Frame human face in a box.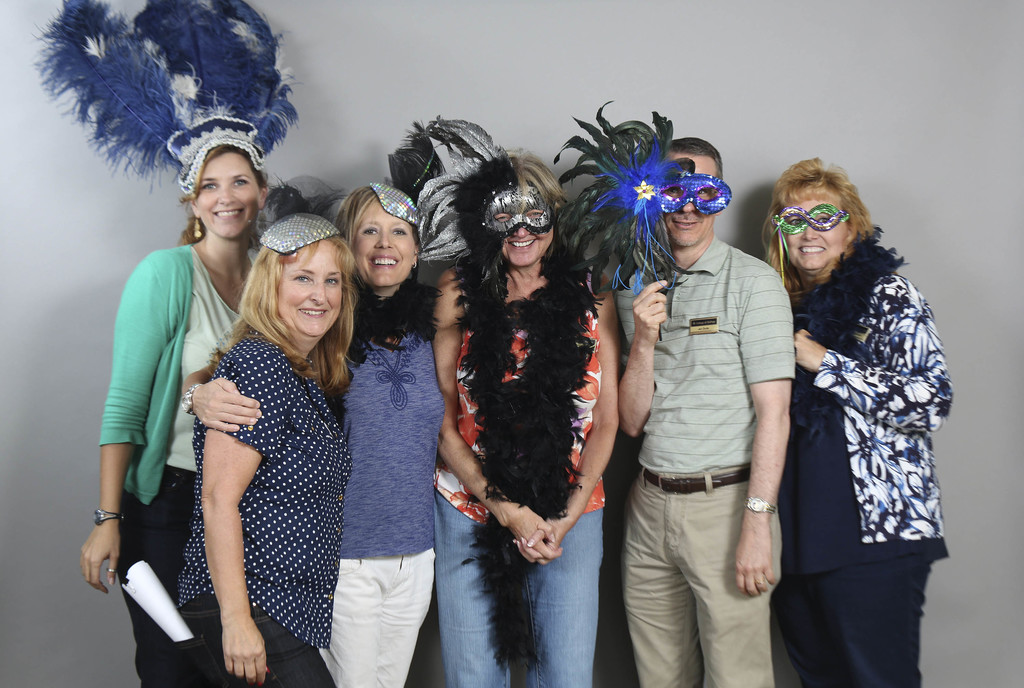
pyautogui.locateOnScreen(667, 154, 719, 248).
